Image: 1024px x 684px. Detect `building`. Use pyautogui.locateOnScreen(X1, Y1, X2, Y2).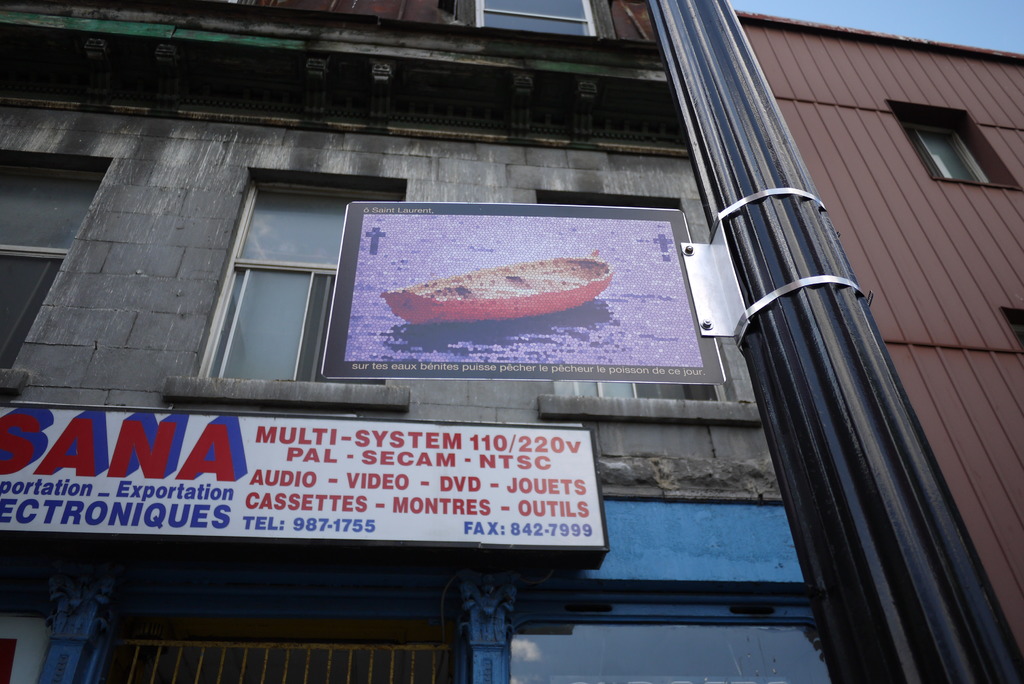
pyautogui.locateOnScreen(0, 0, 845, 683).
